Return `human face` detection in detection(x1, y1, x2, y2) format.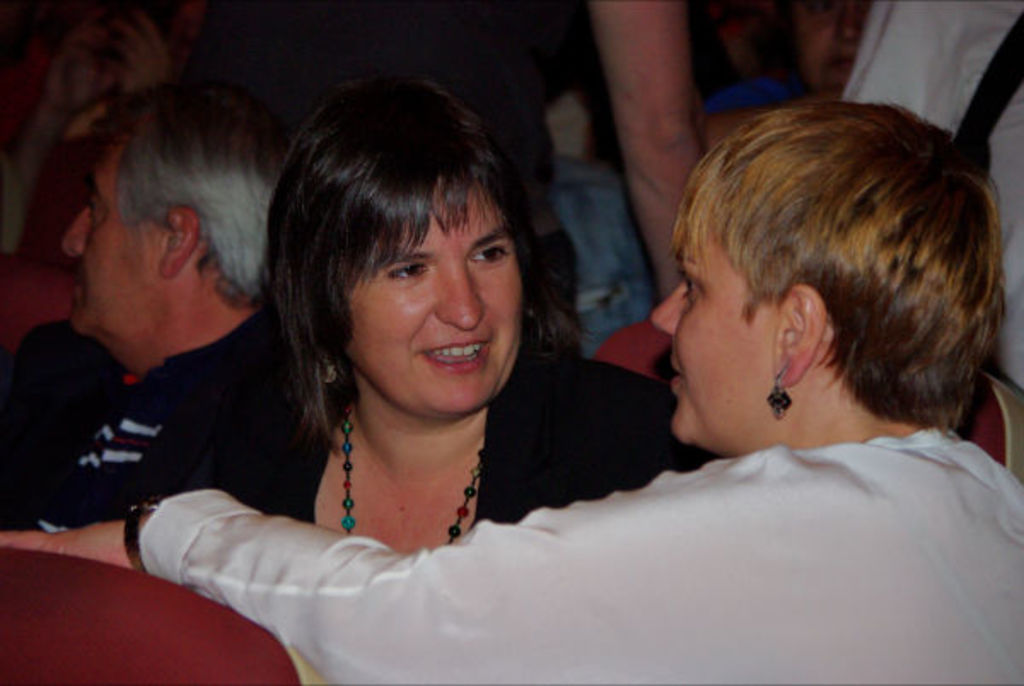
detection(787, 0, 872, 89).
